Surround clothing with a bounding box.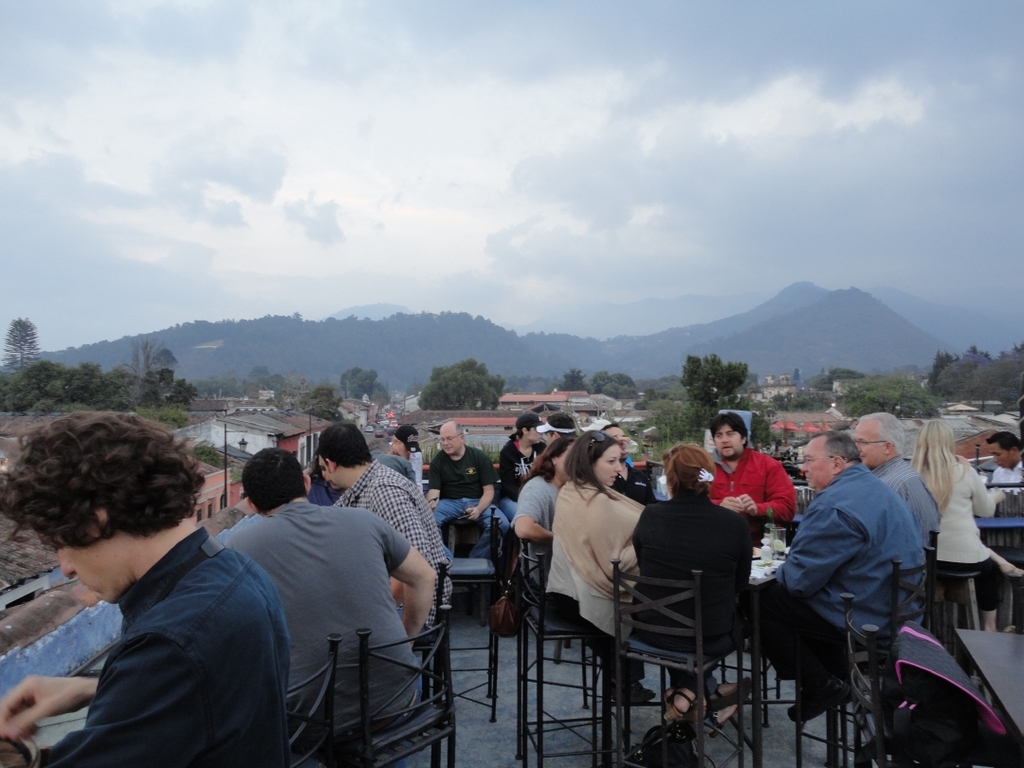
crop(424, 446, 504, 565).
